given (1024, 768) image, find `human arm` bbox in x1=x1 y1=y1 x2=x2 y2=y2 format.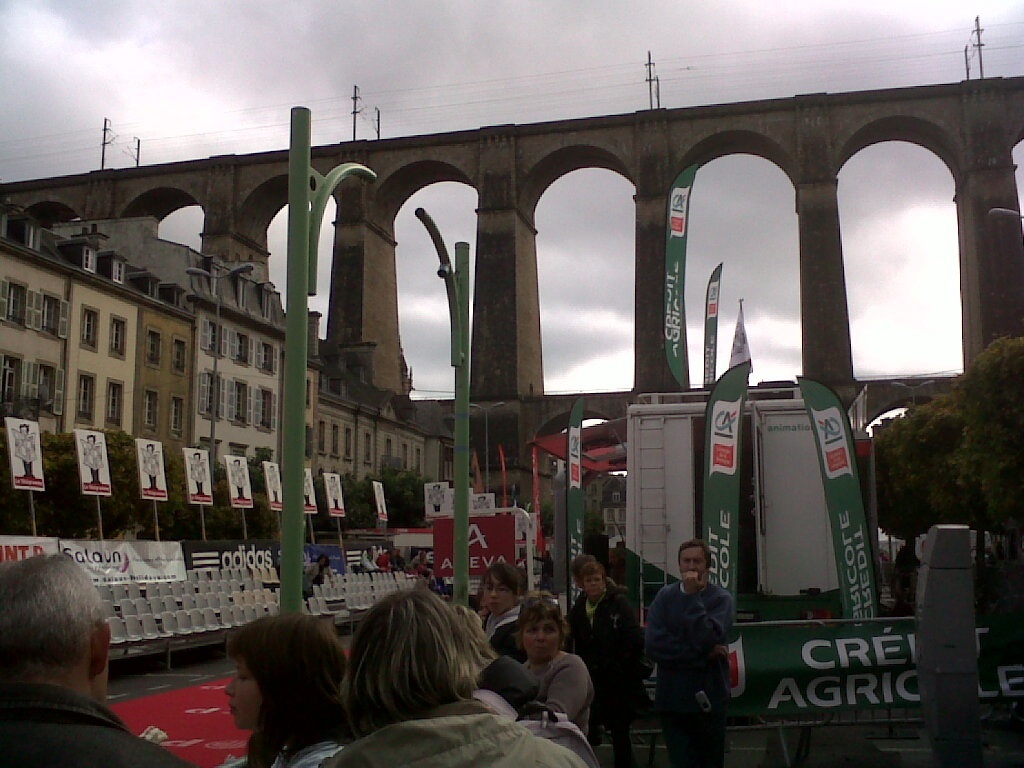
x1=687 y1=567 x2=738 y2=647.
